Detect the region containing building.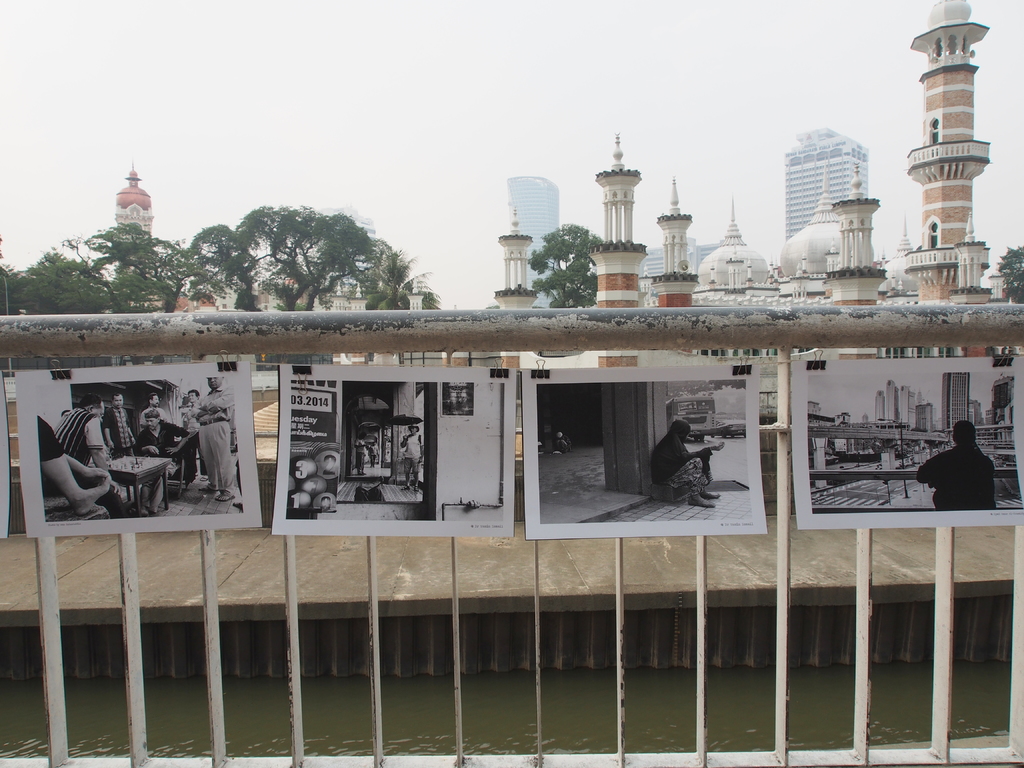
box(784, 126, 872, 244).
